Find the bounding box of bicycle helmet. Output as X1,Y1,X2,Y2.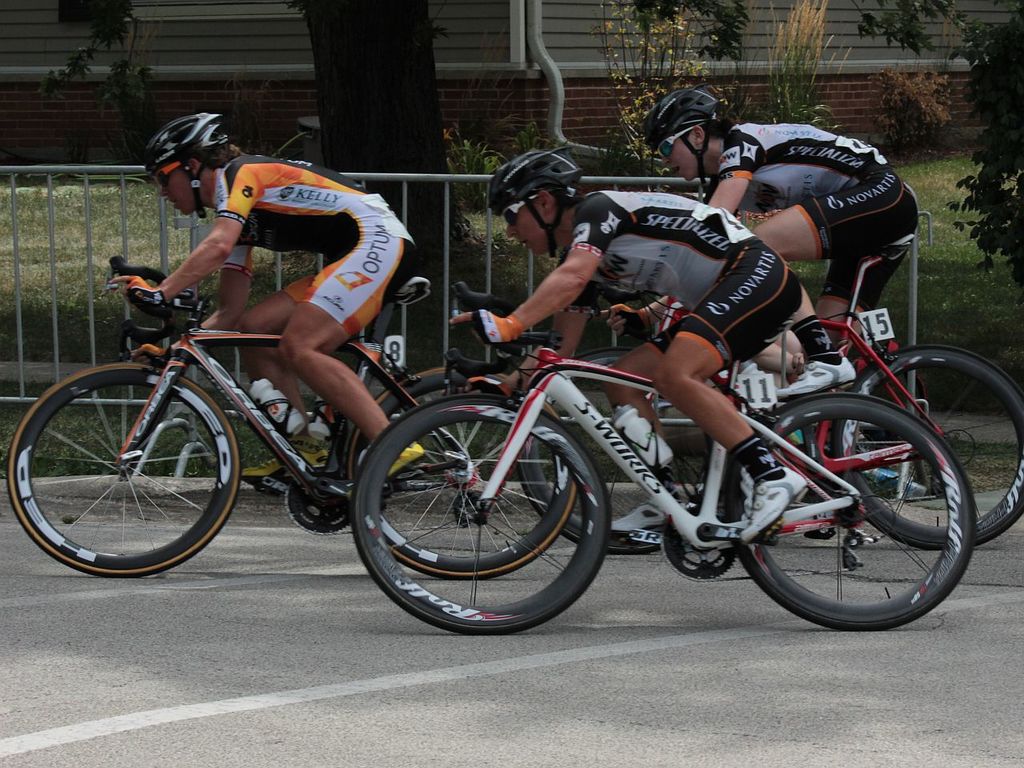
633,90,726,186.
